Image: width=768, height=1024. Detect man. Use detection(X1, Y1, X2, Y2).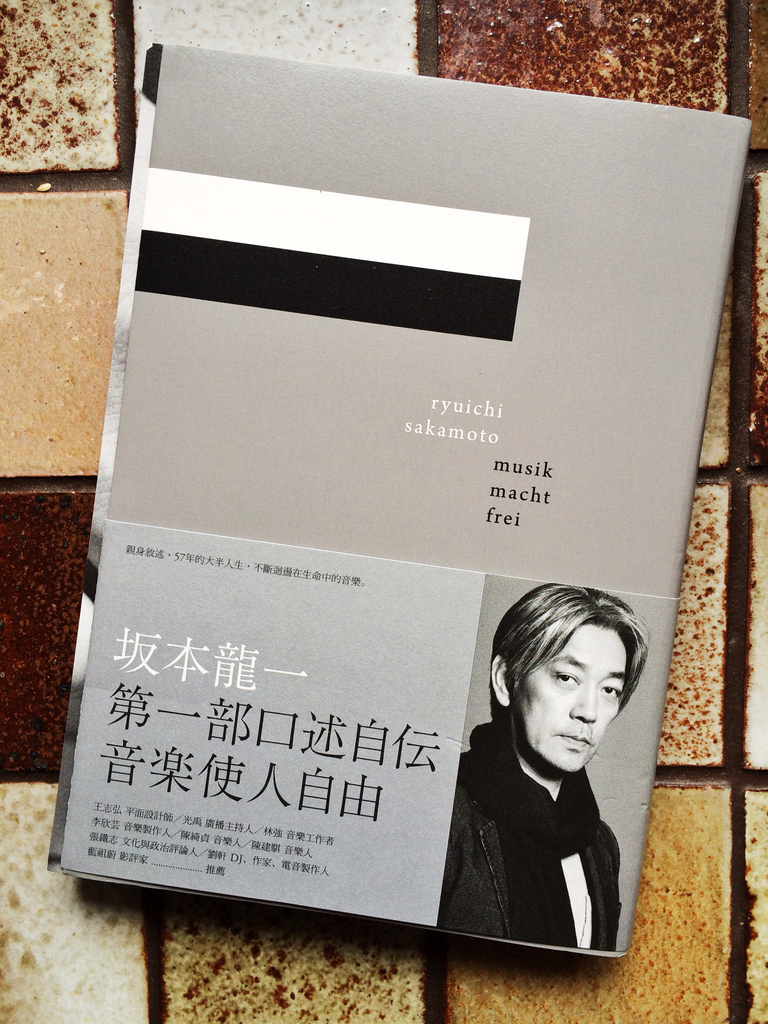
detection(419, 572, 646, 956).
